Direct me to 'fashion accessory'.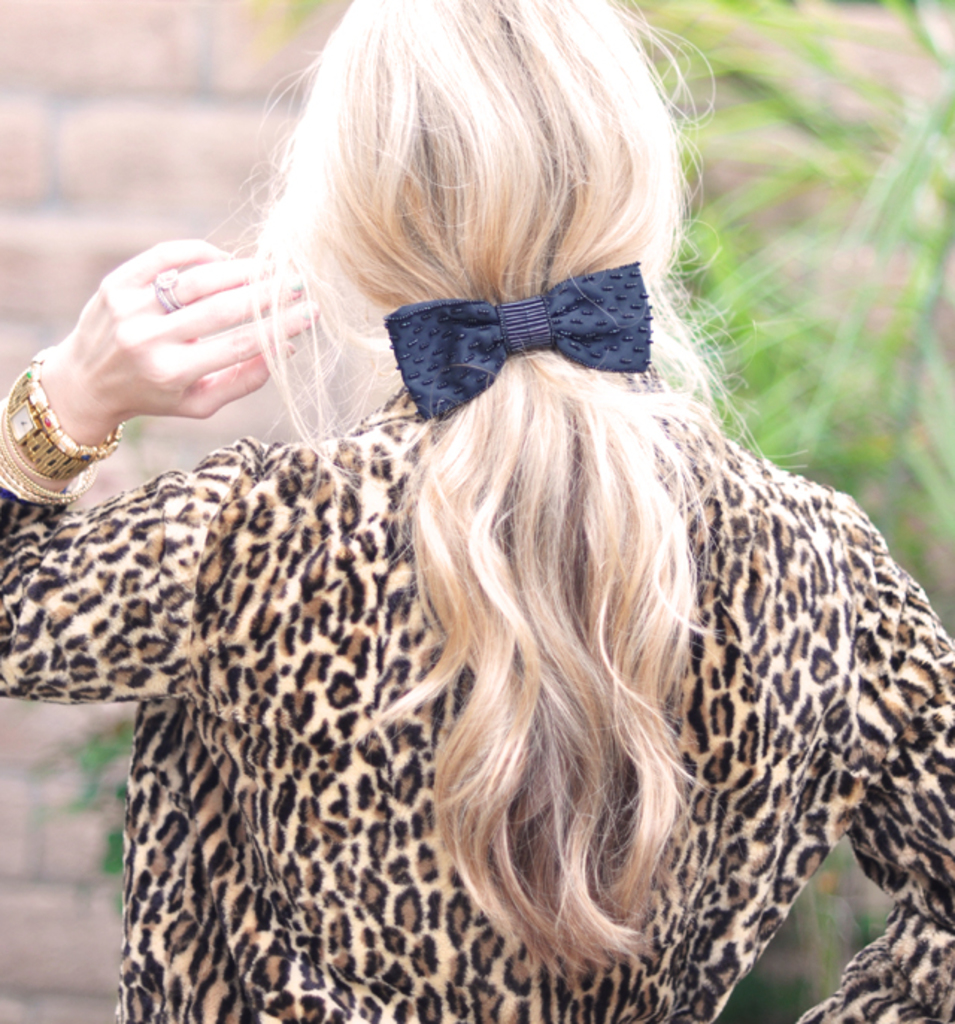
Direction: 0:403:67:516.
